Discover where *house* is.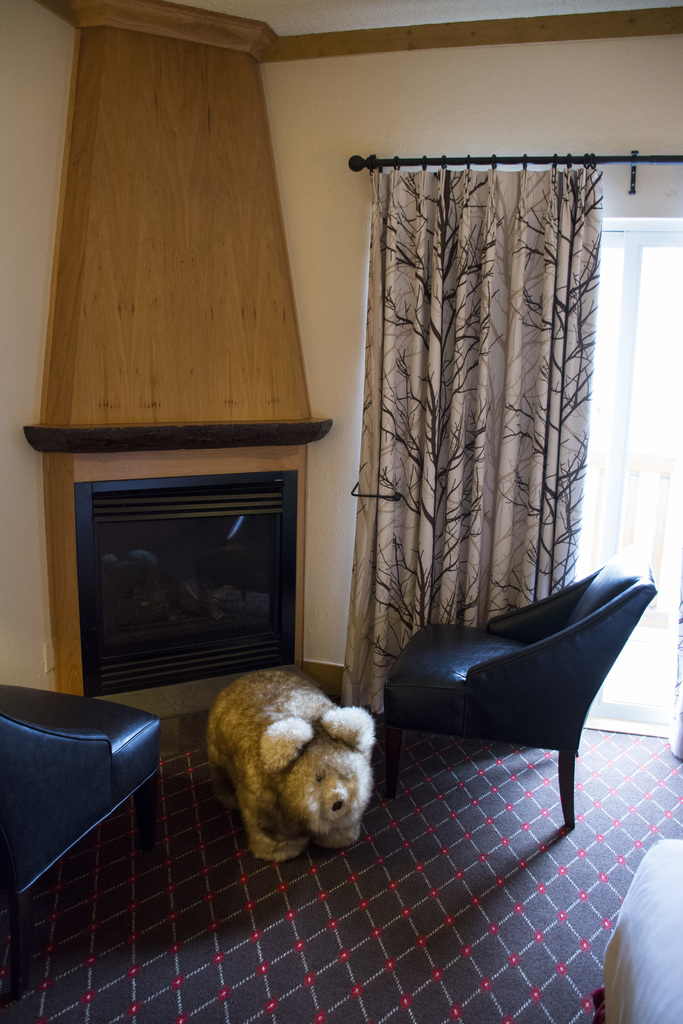
Discovered at pyautogui.locateOnScreen(2, 0, 682, 1023).
